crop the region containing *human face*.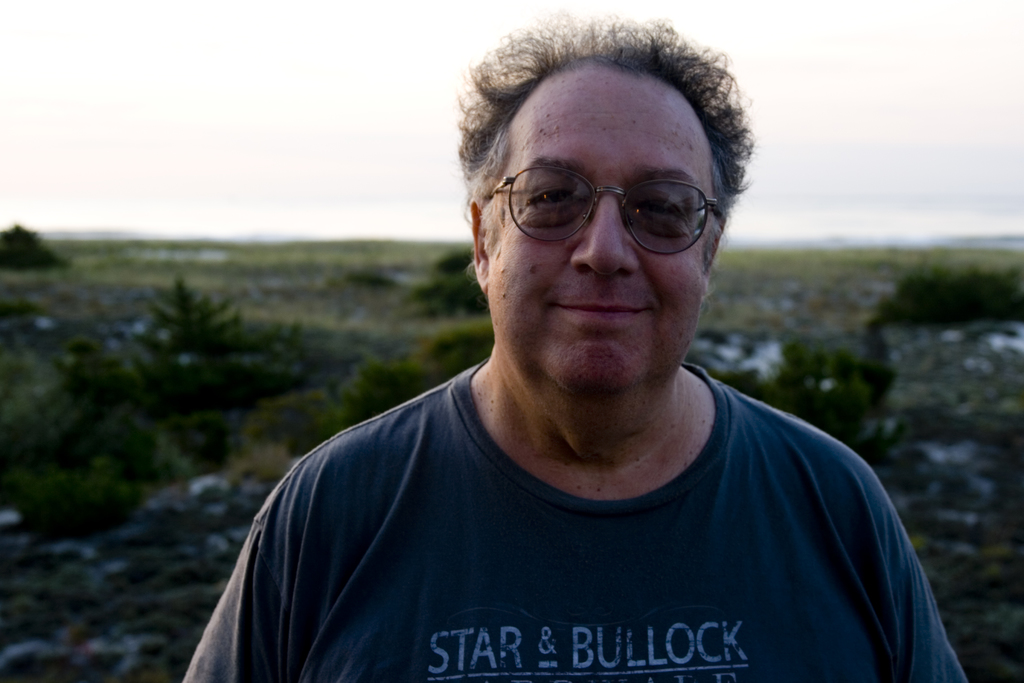
Crop region: 482:70:702:387.
